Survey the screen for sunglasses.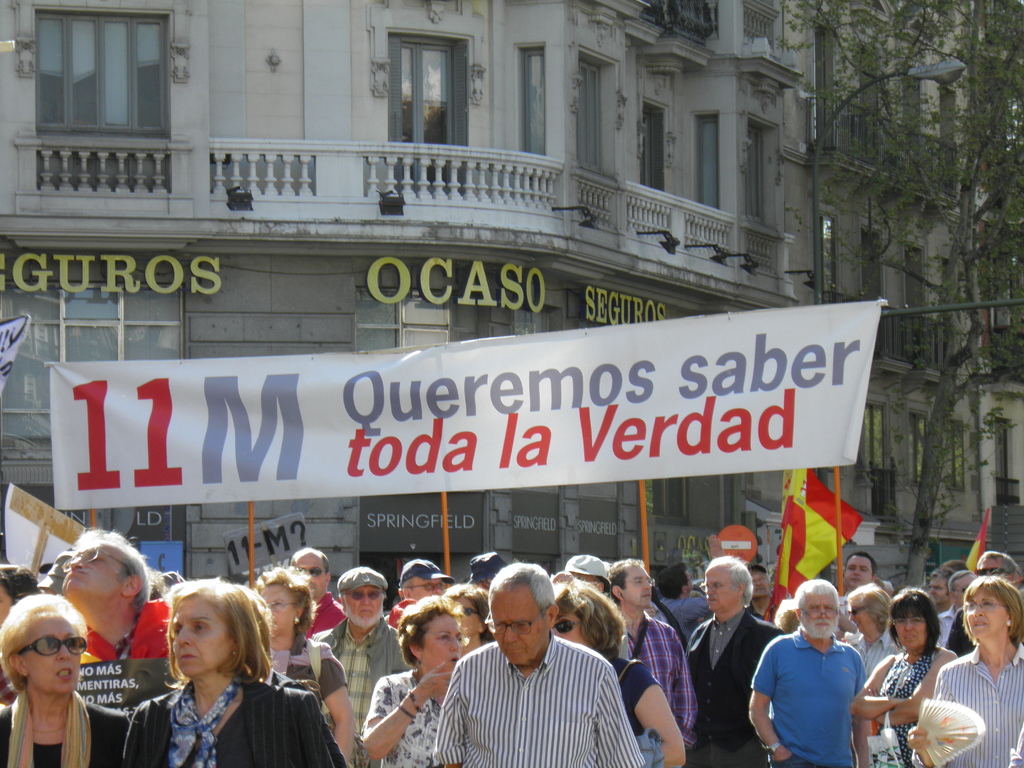
Survey found: <box>460,603,483,621</box>.
